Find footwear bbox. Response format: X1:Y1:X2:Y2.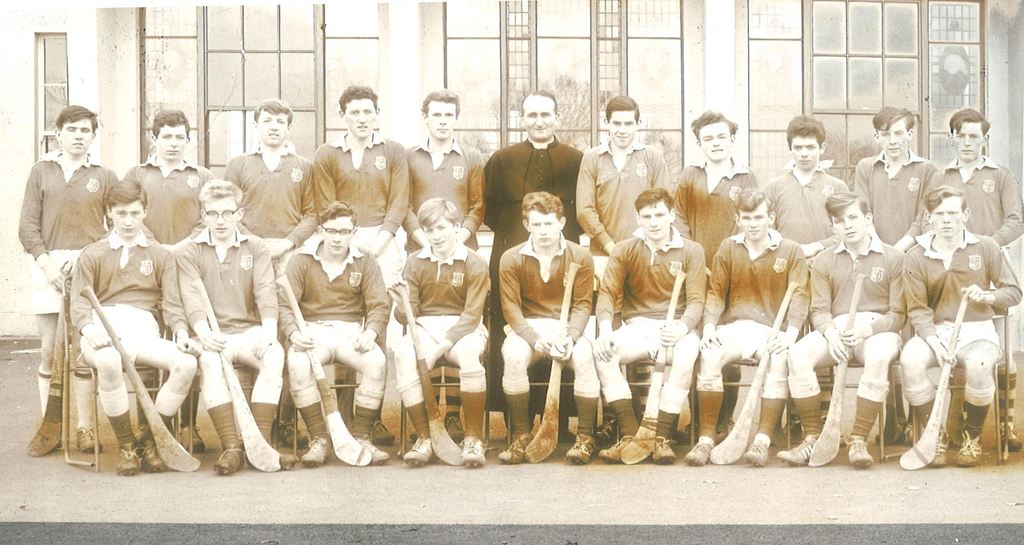
140:428:168:469.
